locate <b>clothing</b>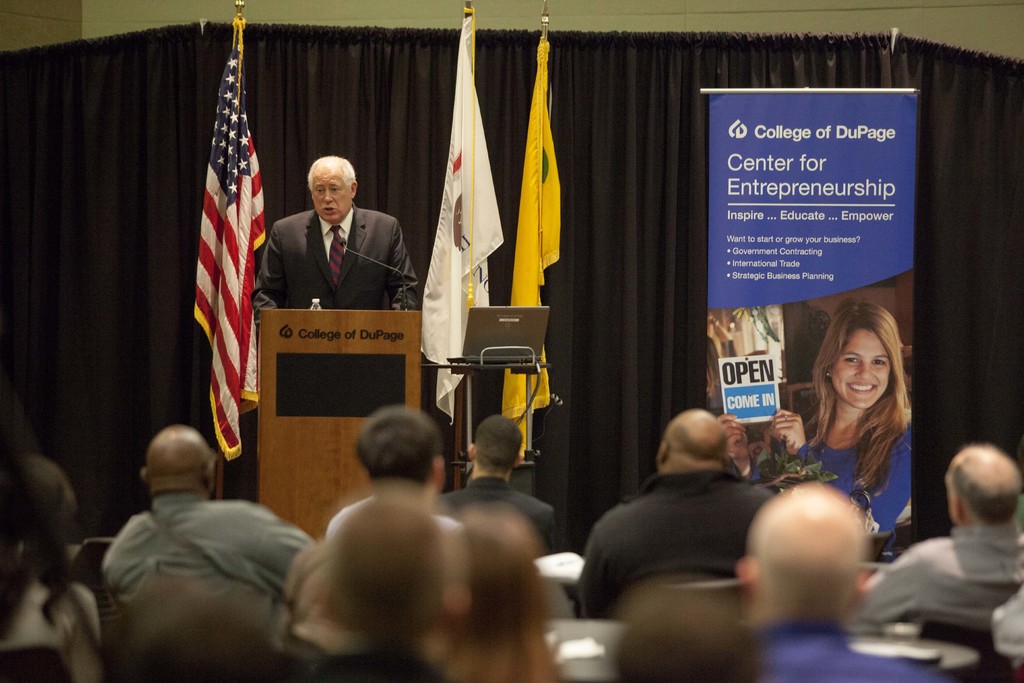
745/418/911/532
